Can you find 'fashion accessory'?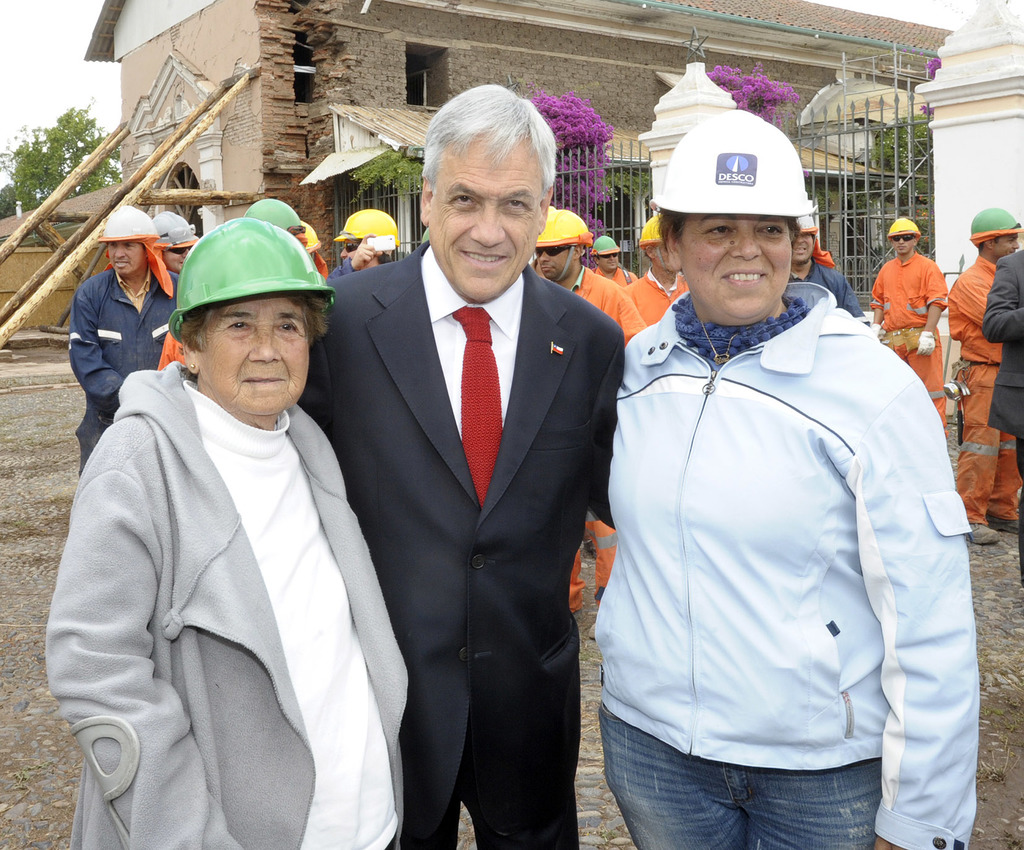
Yes, bounding box: region(531, 244, 570, 261).
